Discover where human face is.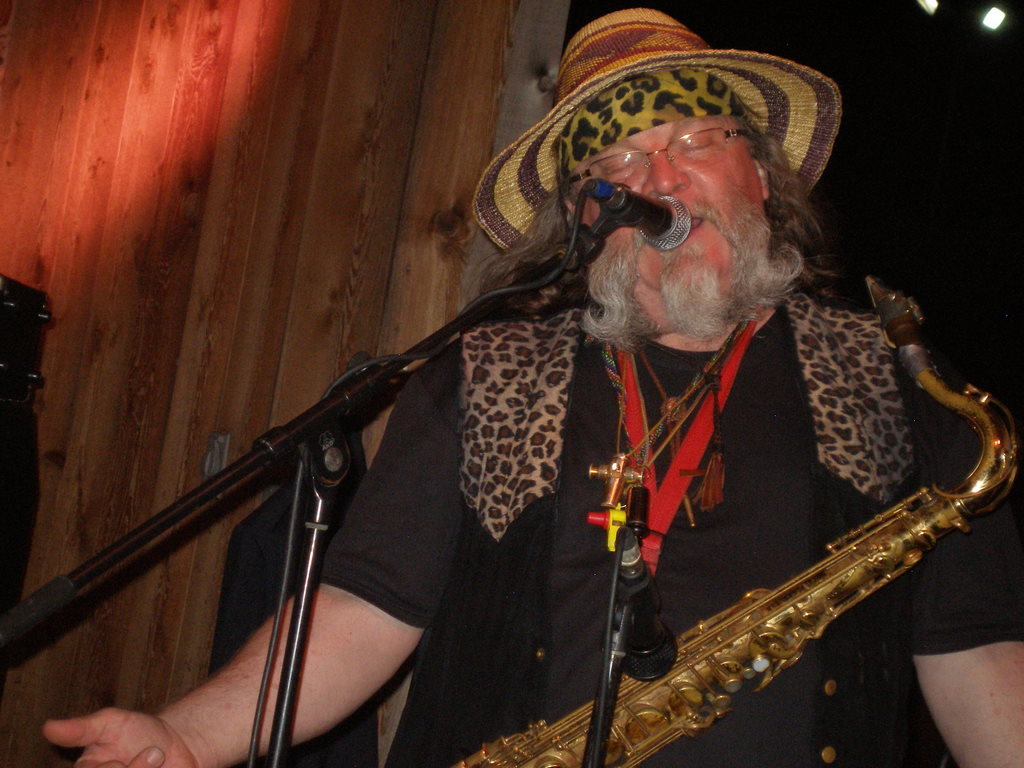
Discovered at [x1=567, y1=114, x2=768, y2=332].
